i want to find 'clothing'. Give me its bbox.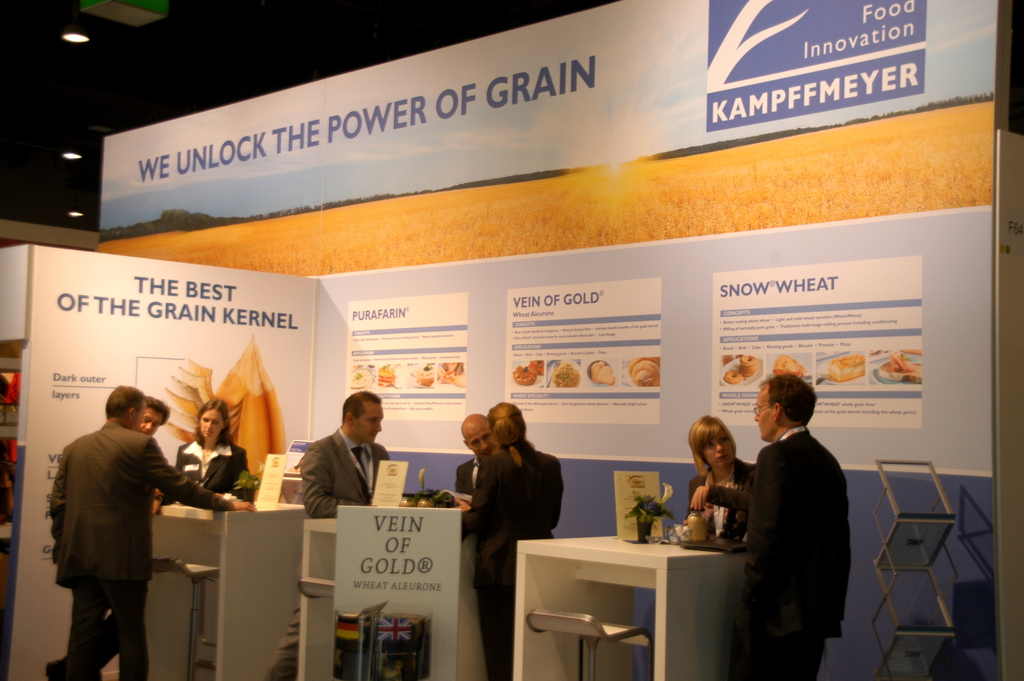
{"left": 303, "top": 426, "right": 390, "bottom": 515}.
